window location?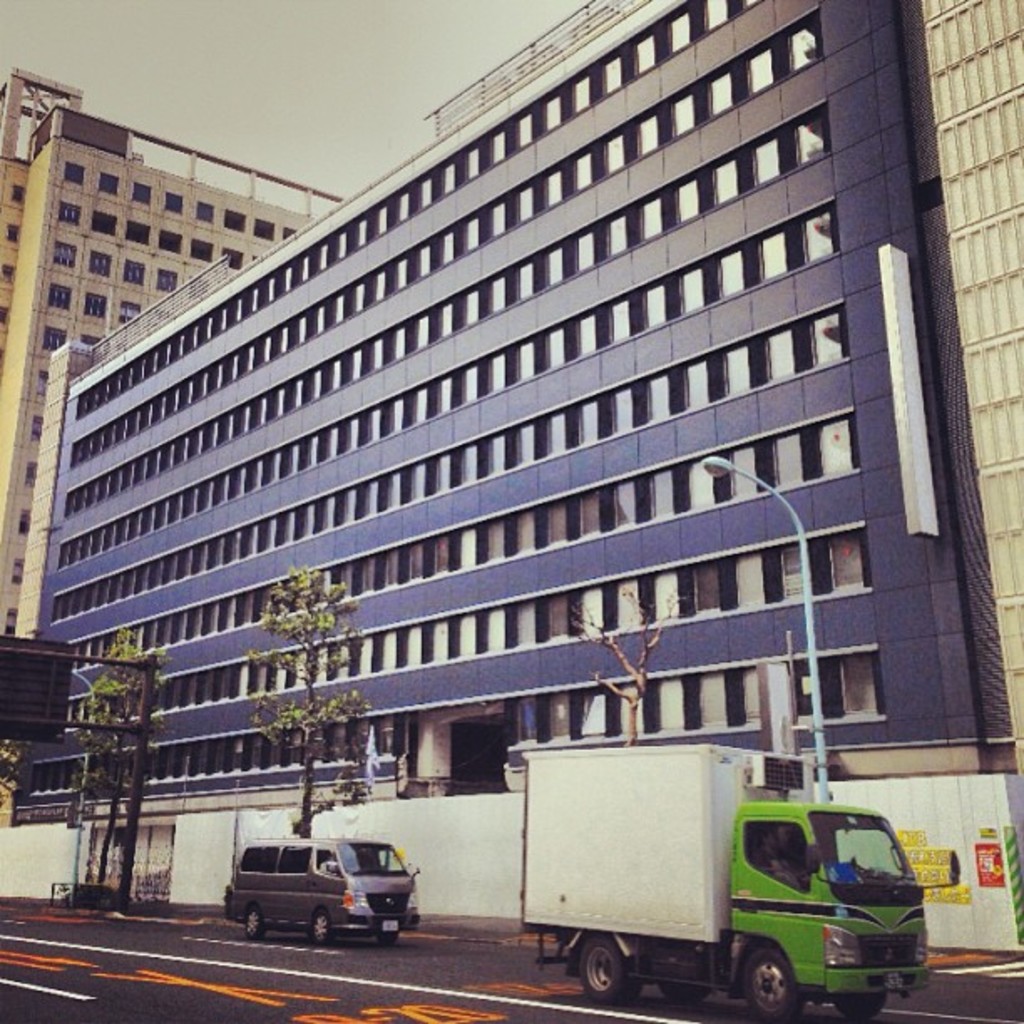
bbox=[22, 0, 895, 801]
